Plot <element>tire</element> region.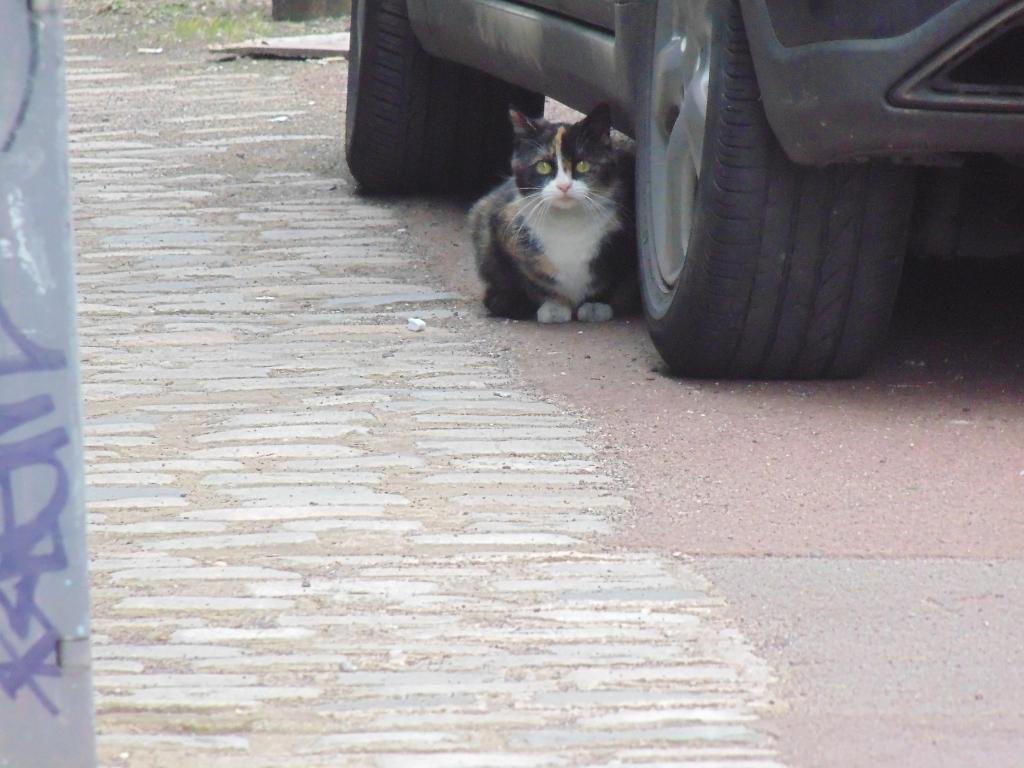
Plotted at region(634, 27, 943, 383).
